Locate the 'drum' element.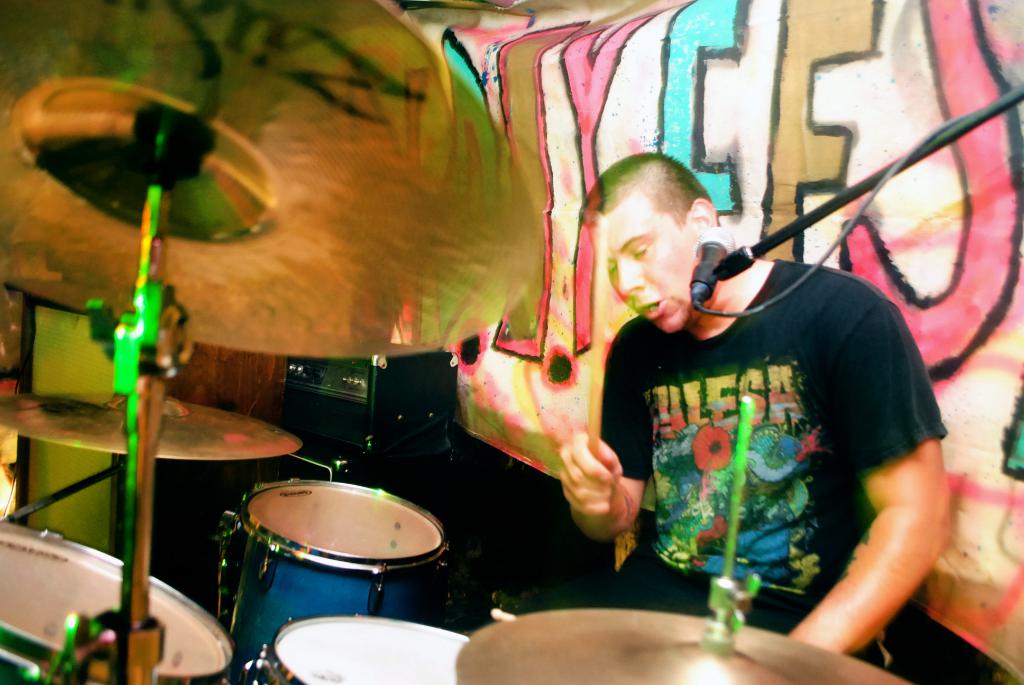
Element bbox: left=229, top=476, right=458, bottom=654.
